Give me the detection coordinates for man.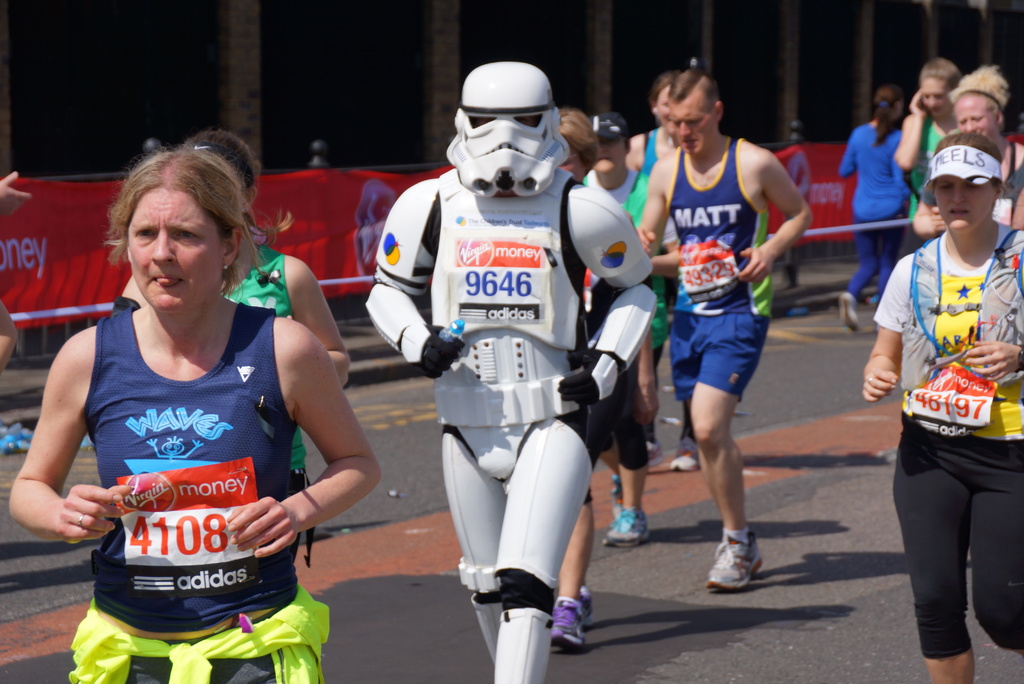
<bbox>362, 61, 653, 683</bbox>.
